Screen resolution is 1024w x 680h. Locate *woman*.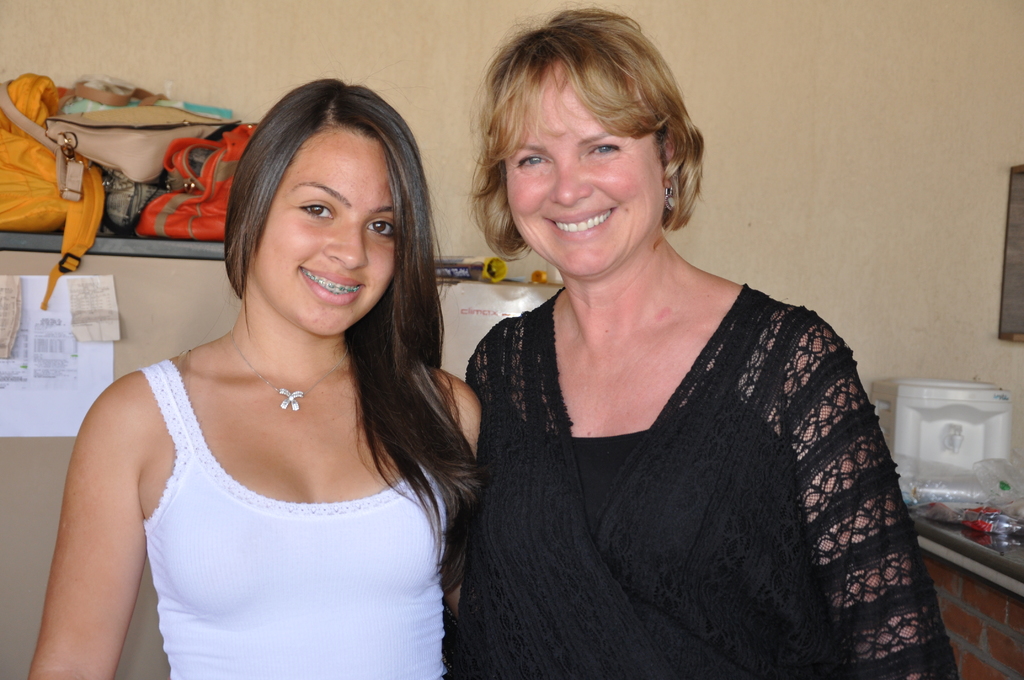
box(405, 44, 927, 670).
